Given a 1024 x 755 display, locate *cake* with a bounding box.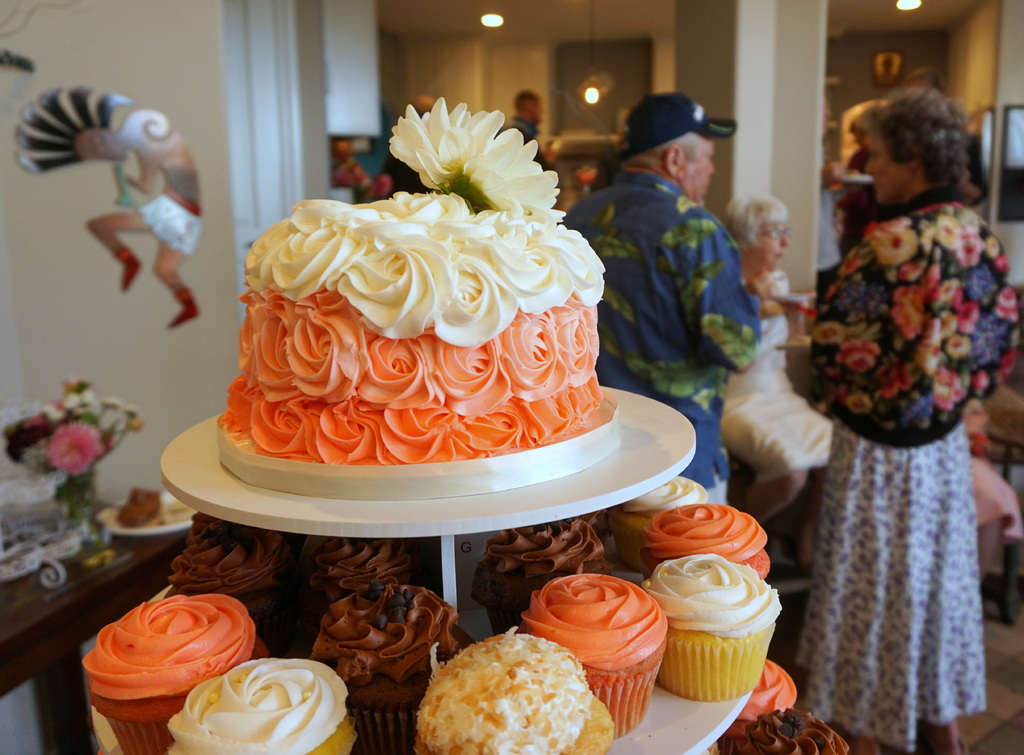
Located: l=203, t=88, r=621, b=468.
